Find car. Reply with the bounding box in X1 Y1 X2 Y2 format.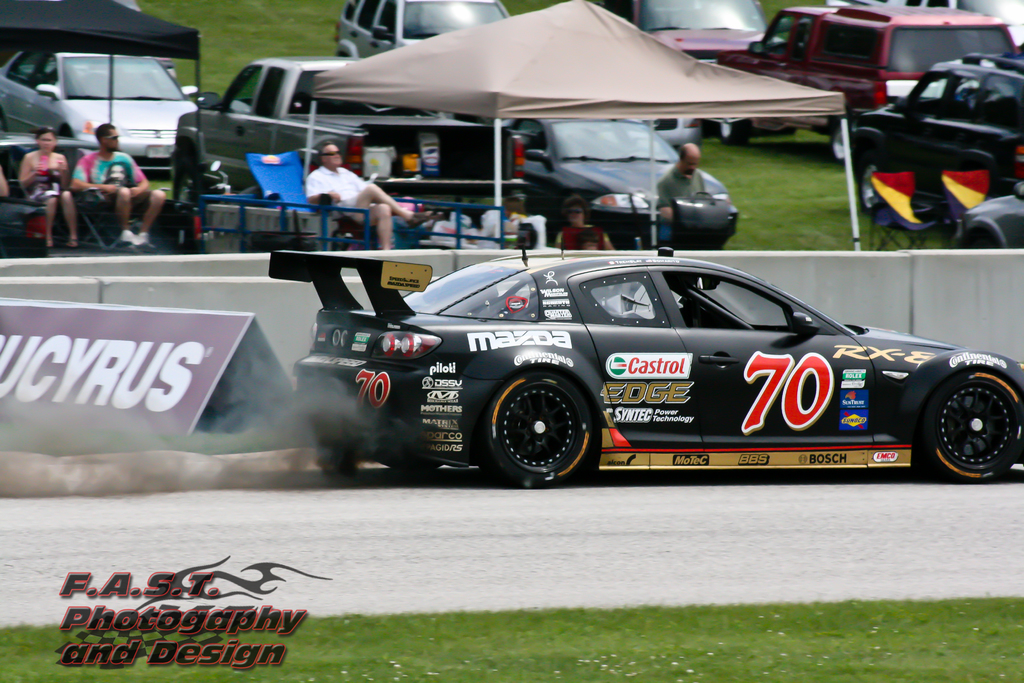
505 112 744 243.
